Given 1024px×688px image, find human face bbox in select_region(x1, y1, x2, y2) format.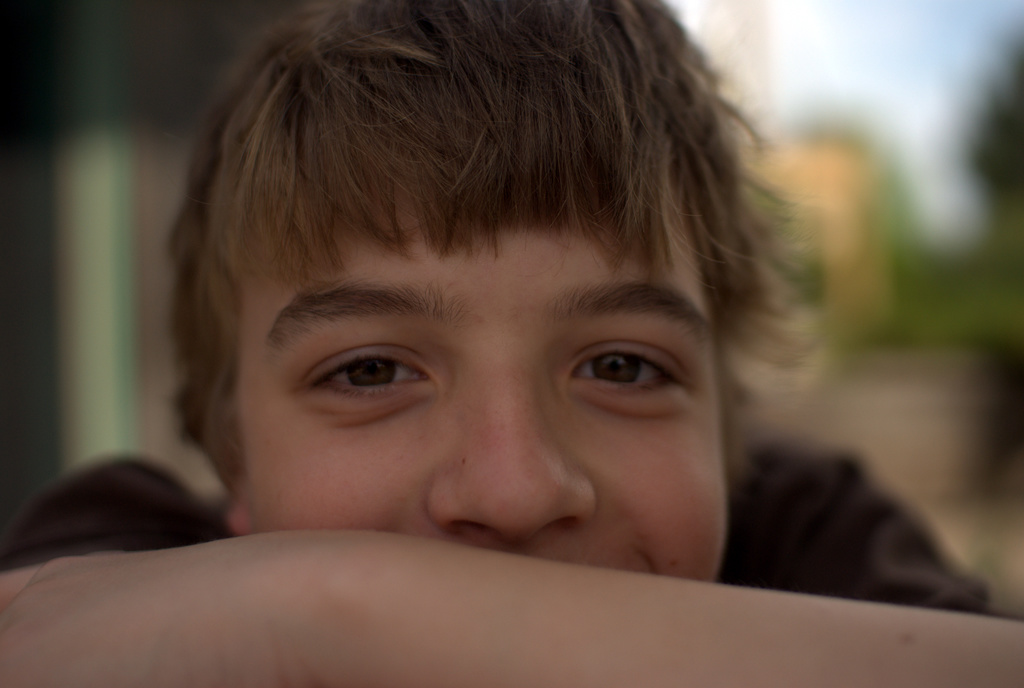
select_region(241, 160, 721, 577).
